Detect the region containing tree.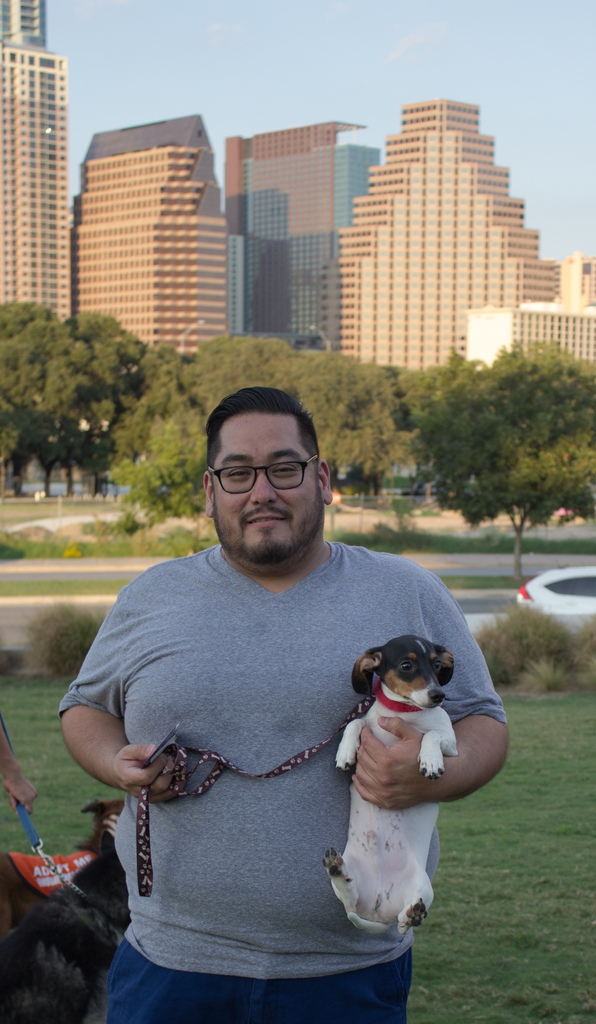
bbox=(5, 288, 160, 488).
